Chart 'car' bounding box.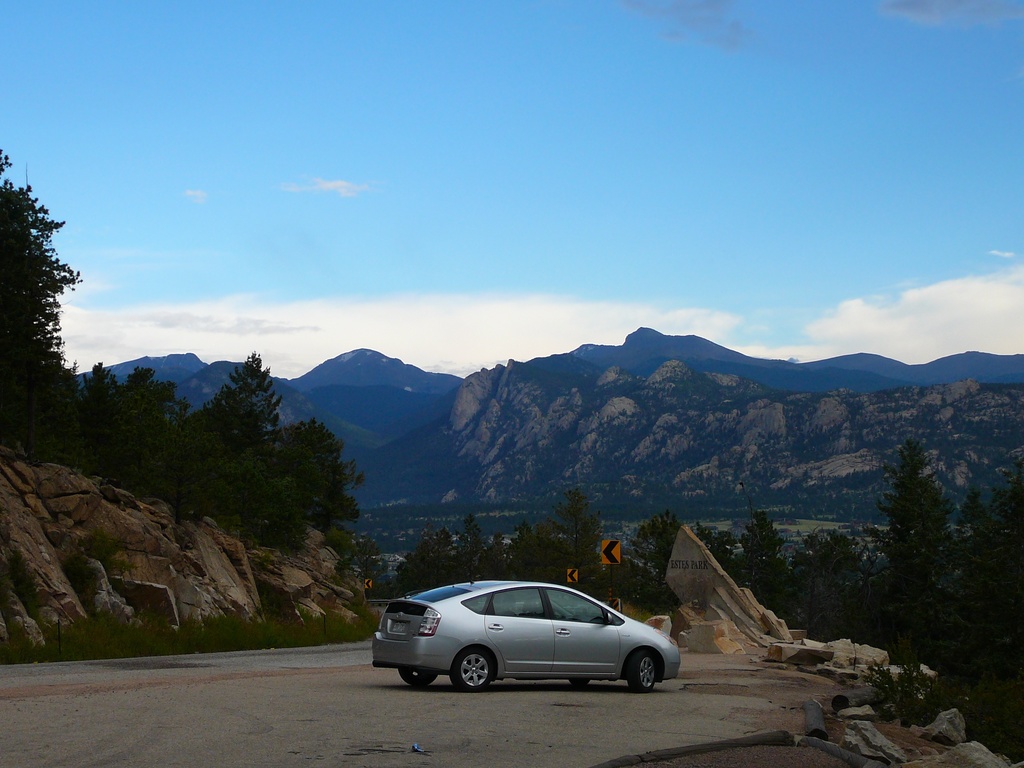
Charted: [x1=374, y1=580, x2=680, y2=694].
